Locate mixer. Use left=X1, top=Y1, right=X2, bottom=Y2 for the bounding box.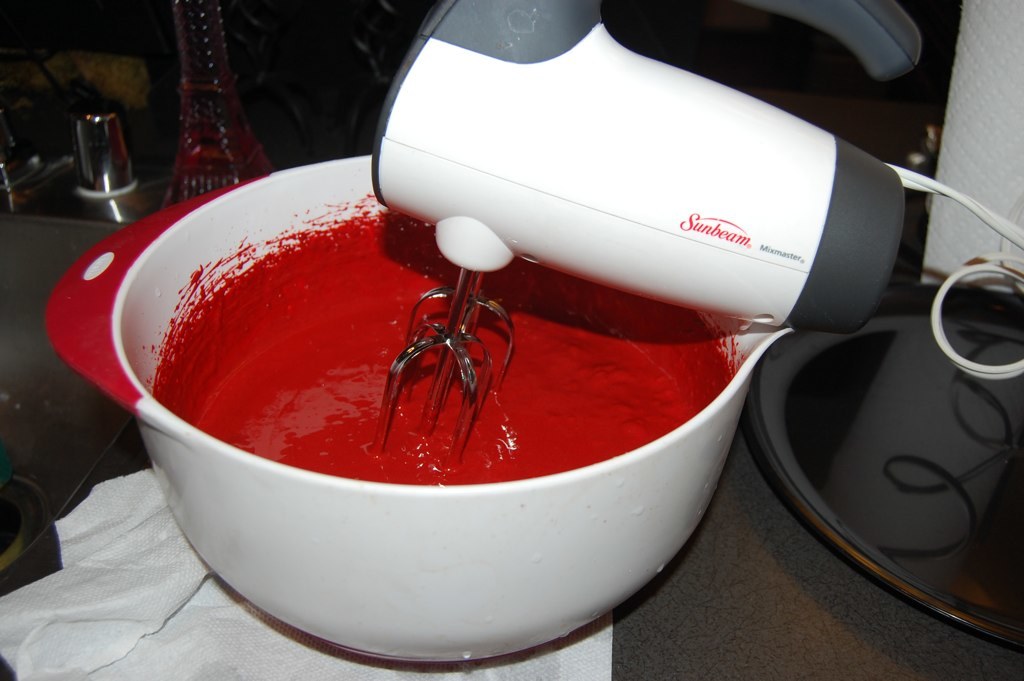
left=367, top=0, right=1023, bottom=464.
